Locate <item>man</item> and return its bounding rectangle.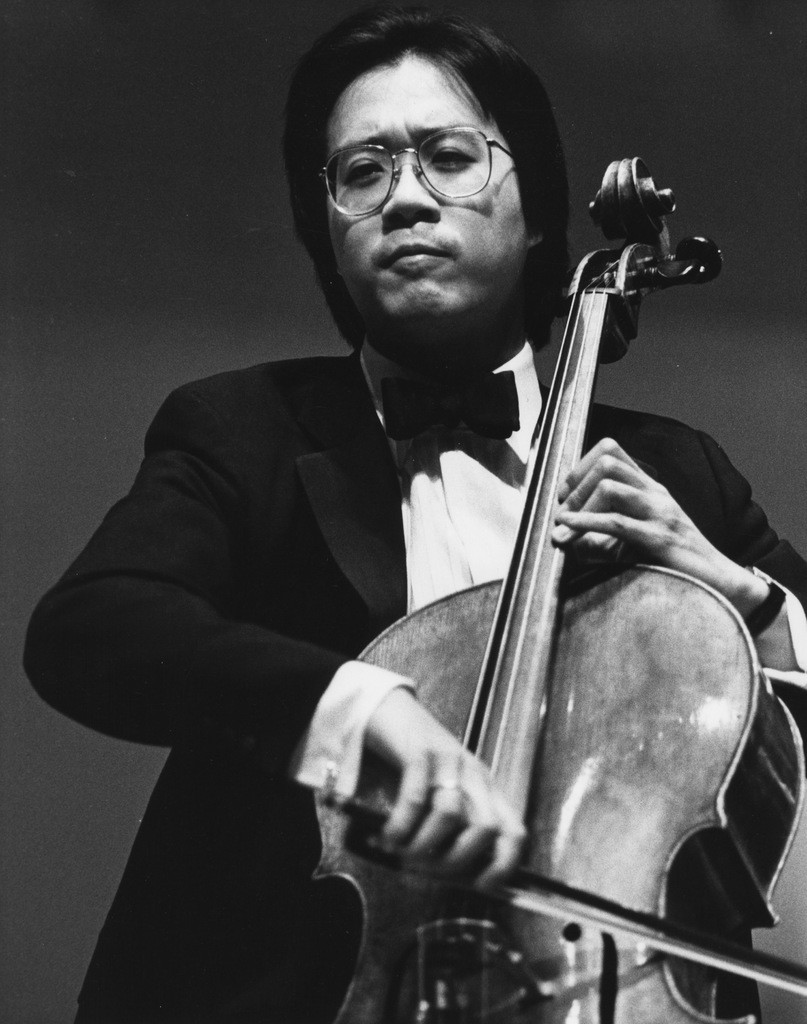
crop(19, 1, 806, 1020).
